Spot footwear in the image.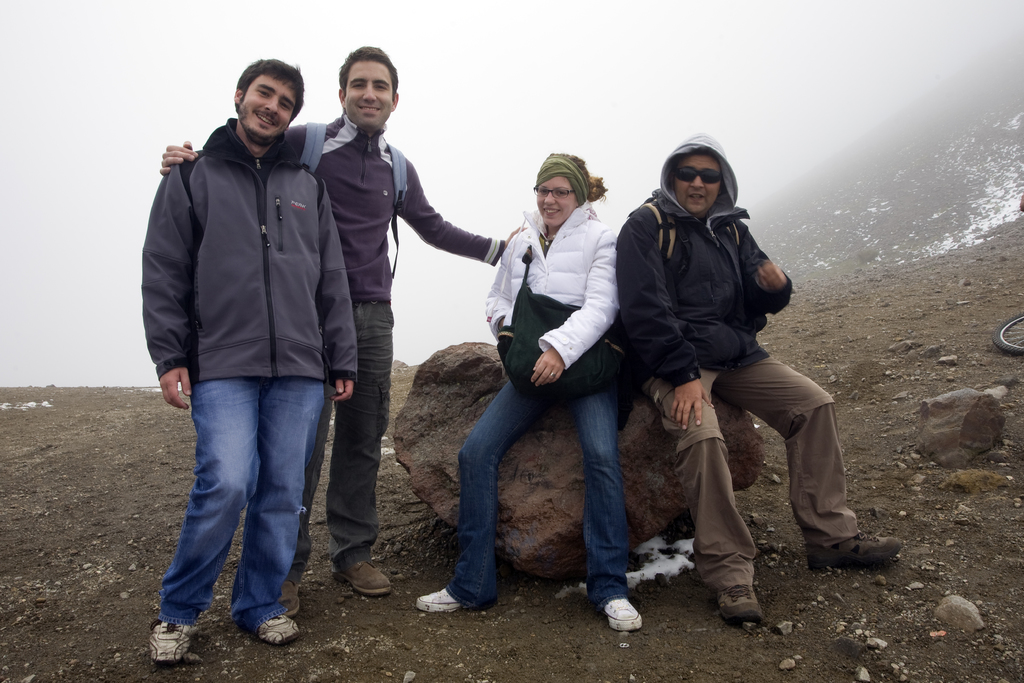
footwear found at (343, 552, 391, 593).
